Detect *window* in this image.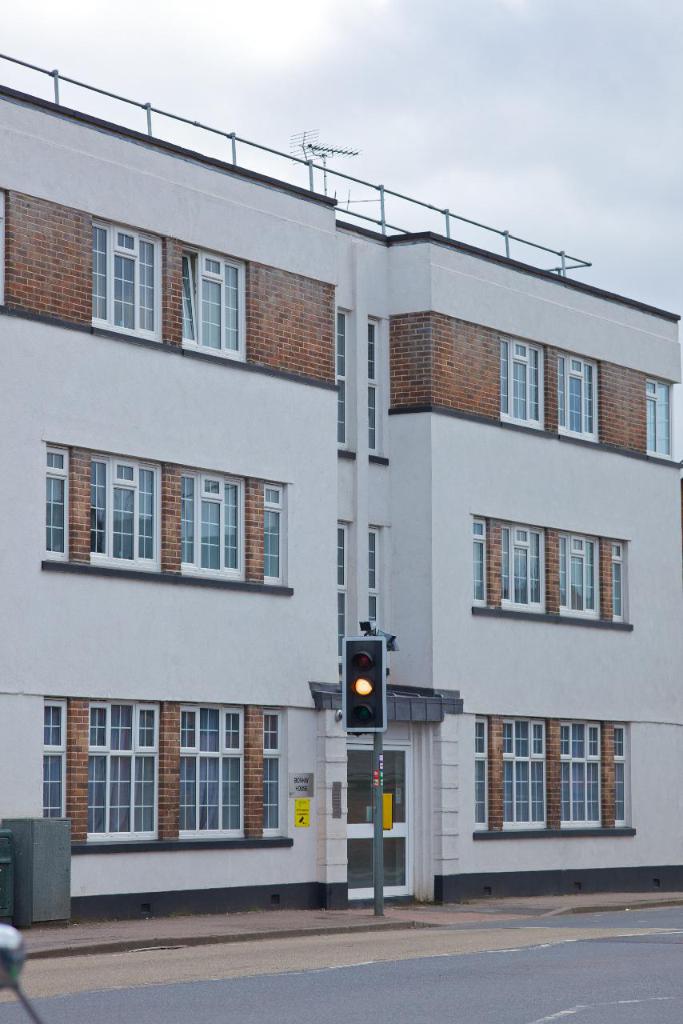
Detection: (182,466,246,582).
